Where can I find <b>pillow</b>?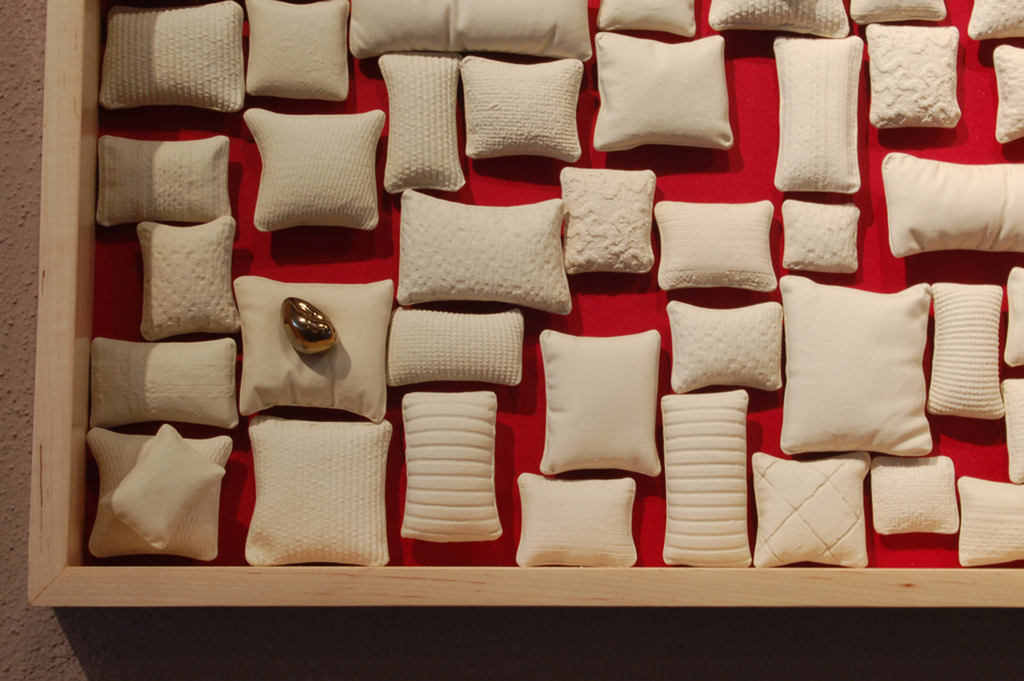
You can find it at (x1=239, y1=415, x2=411, y2=560).
